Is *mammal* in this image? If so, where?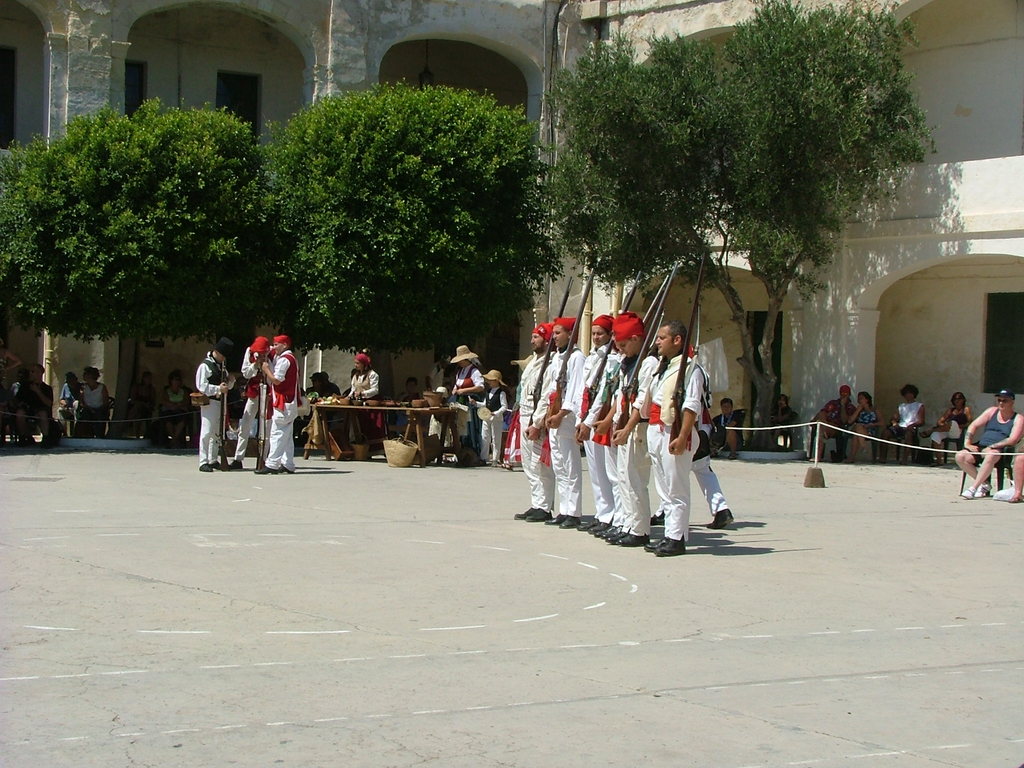
Yes, at [x1=481, y1=367, x2=511, y2=461].
